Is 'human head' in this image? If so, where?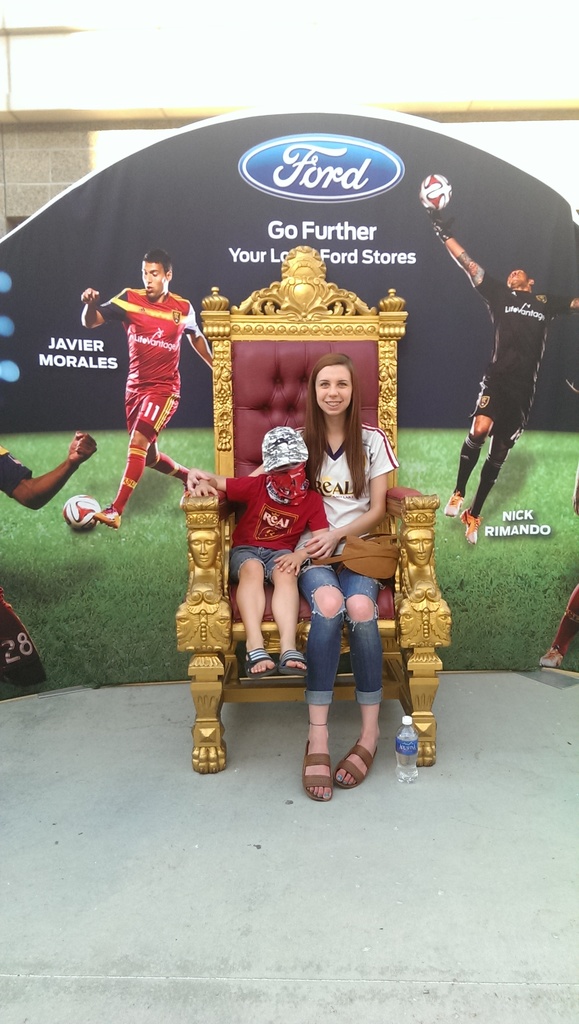
Yes, at [x1=308, y1=346, x2=359, y2=415].
